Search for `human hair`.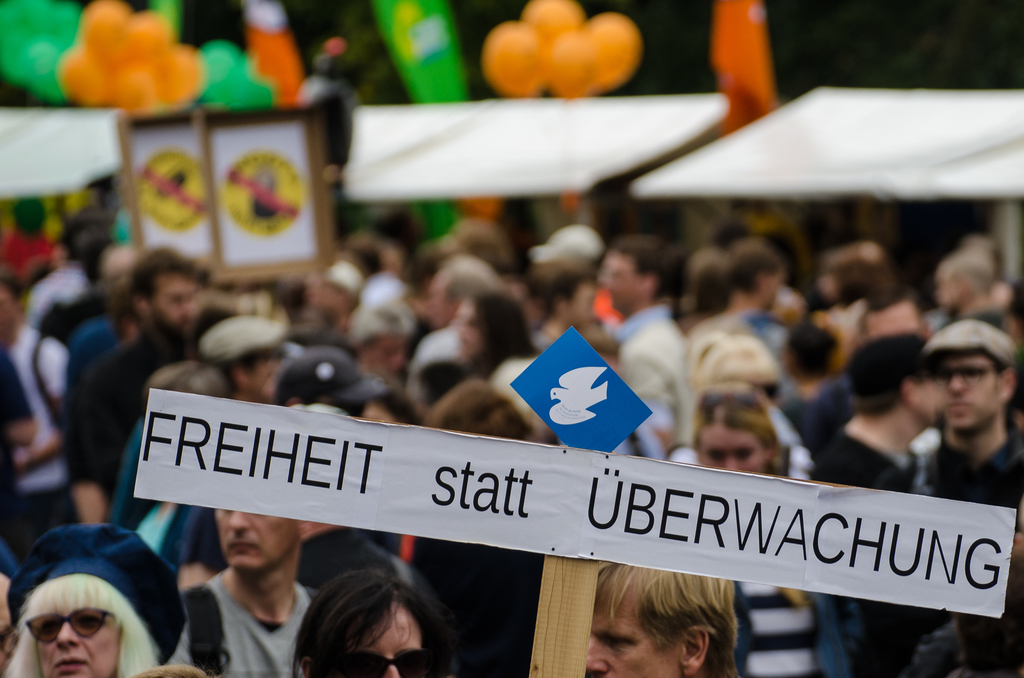
Found at bbox=(189, 285, 294, 355).
